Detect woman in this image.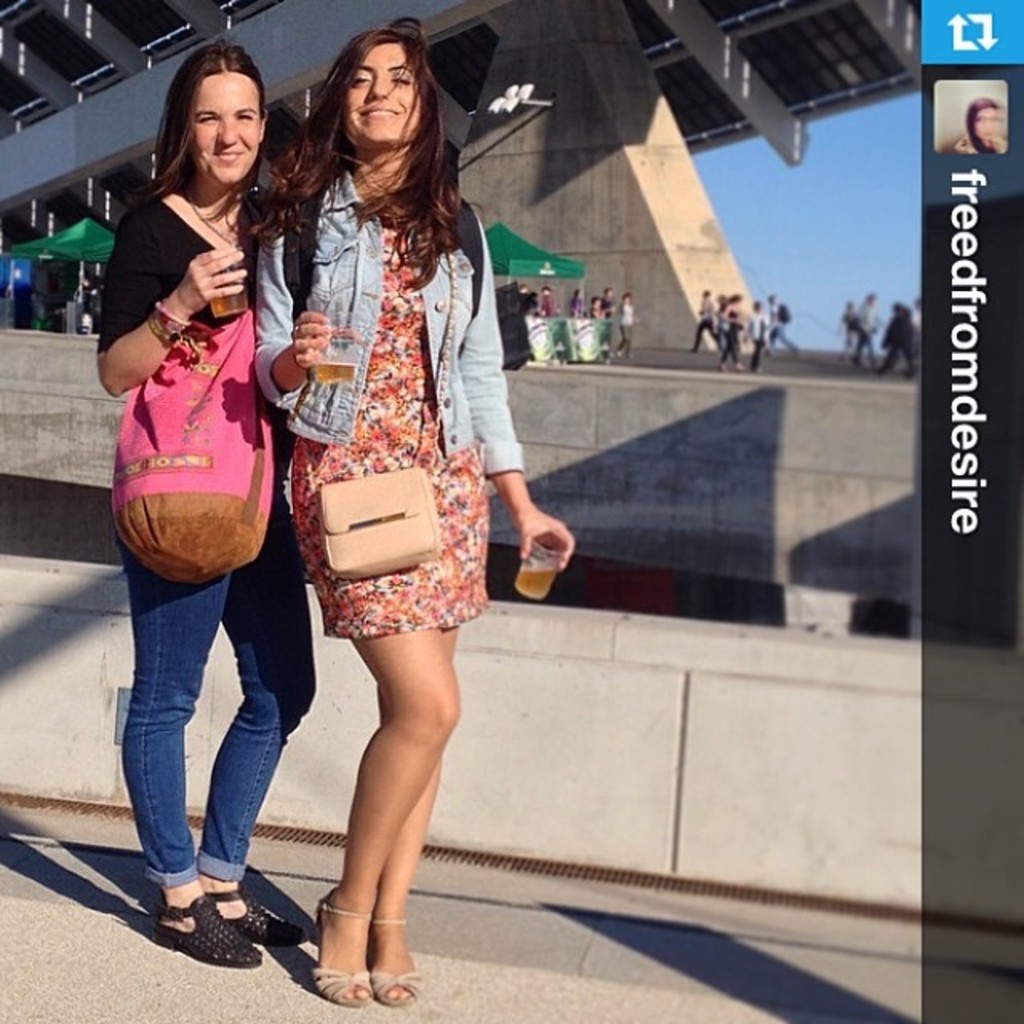
Detection: box=[614, 291, 642, 363].
